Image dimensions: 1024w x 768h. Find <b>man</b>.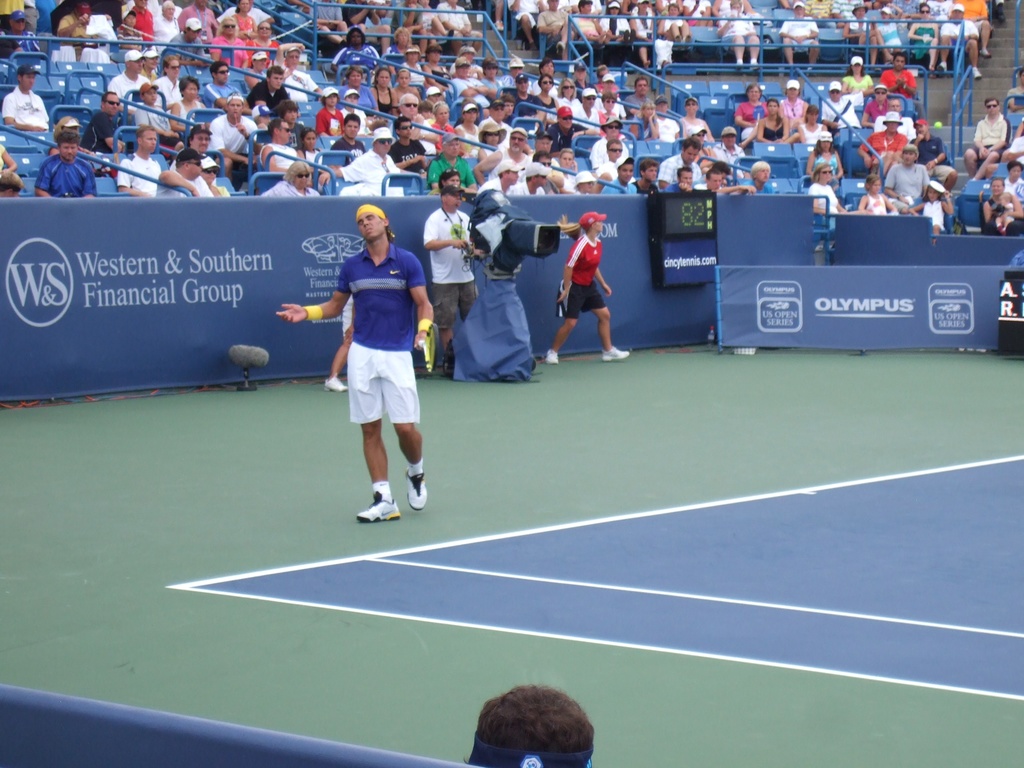
x1=938 y1=3 x2=981 y2=78.
